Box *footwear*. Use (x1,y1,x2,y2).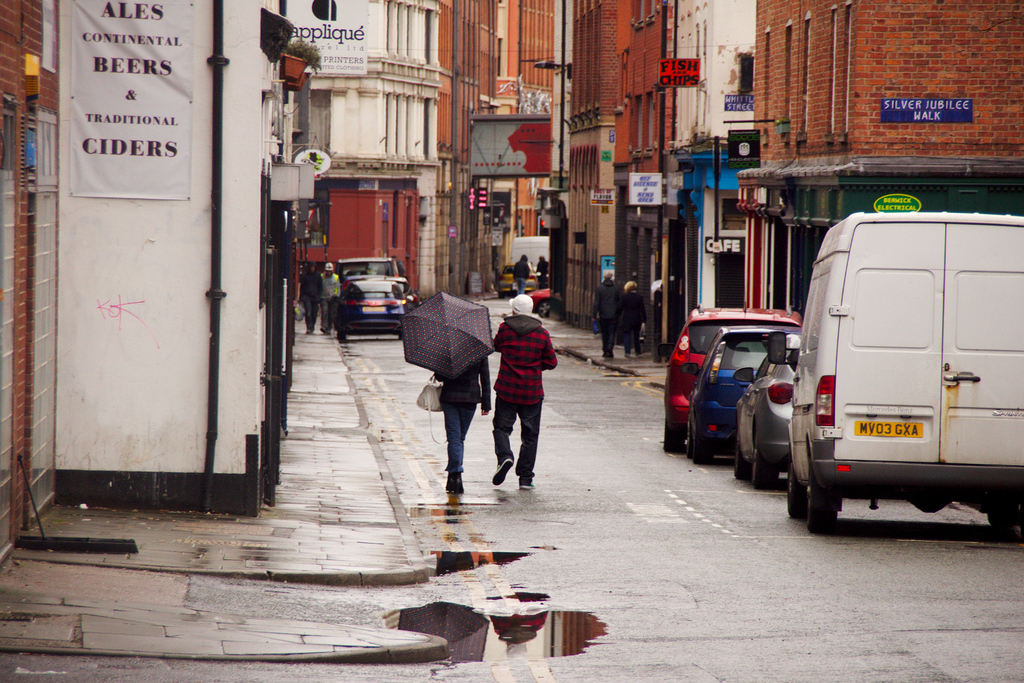
(517,479,533,490).
